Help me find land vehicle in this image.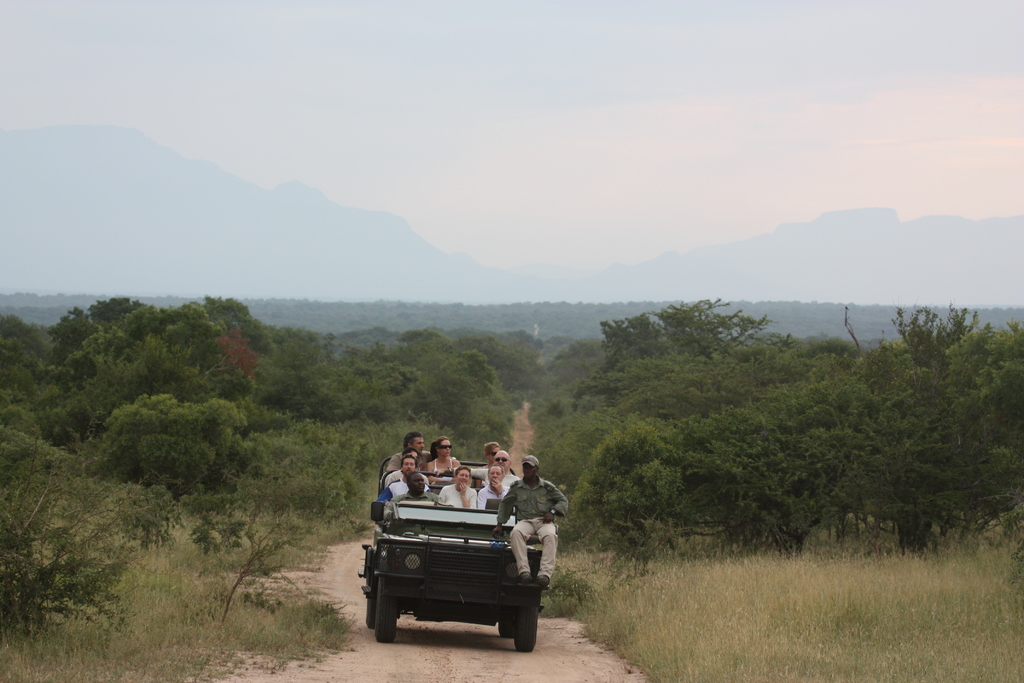
Found it: bbox(365, 489, 568, 648).
